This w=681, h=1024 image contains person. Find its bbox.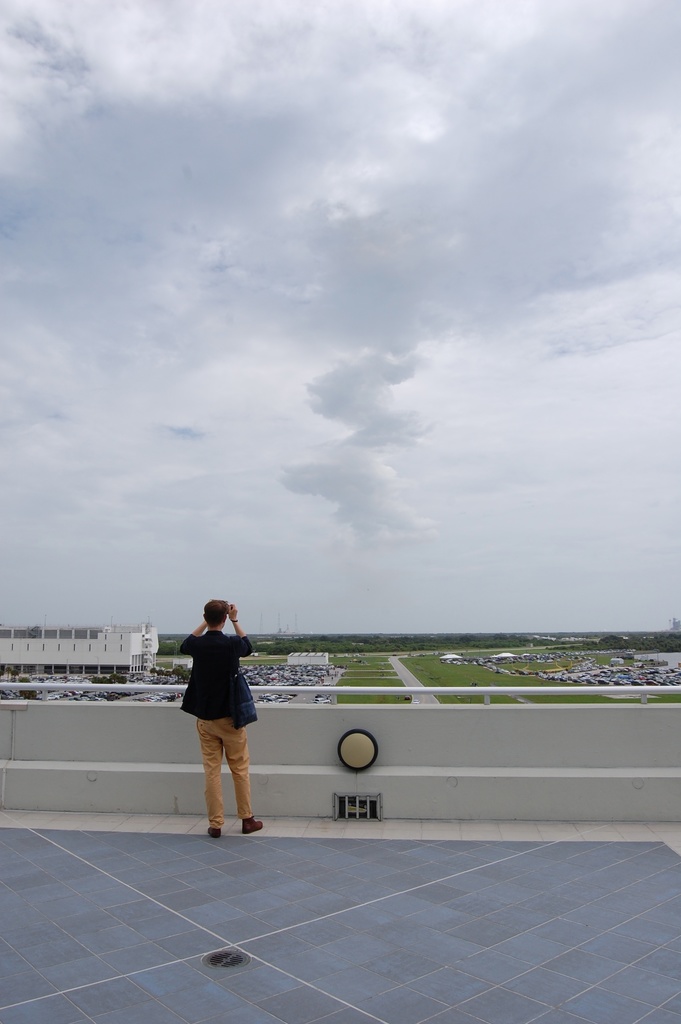
(x1=178, y1=594, x2=270, y2=844).
